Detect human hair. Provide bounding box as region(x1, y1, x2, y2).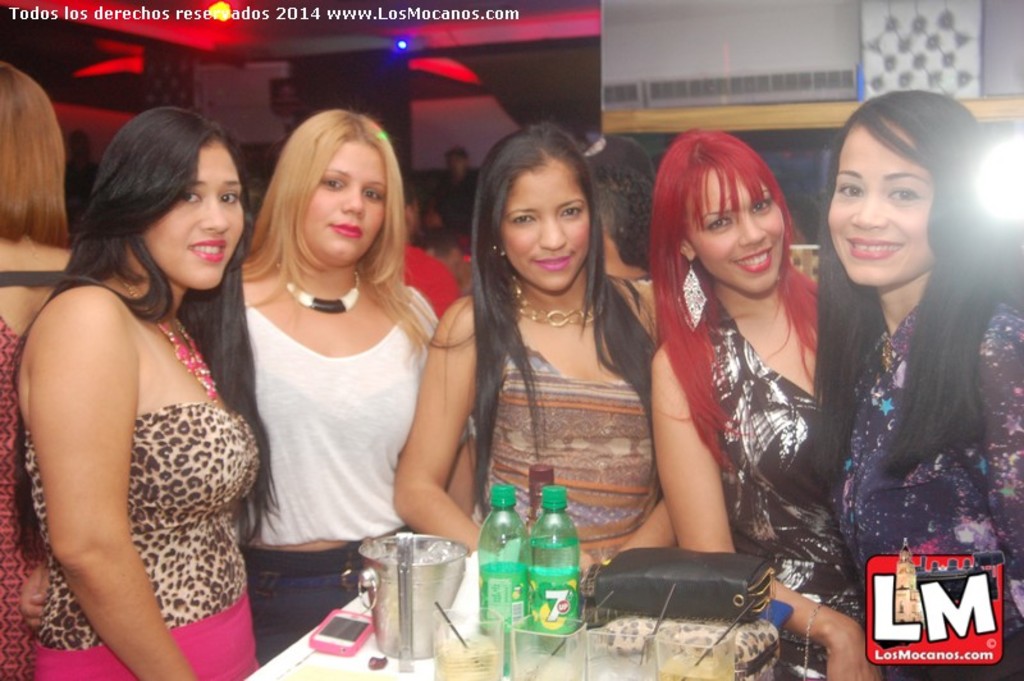
region(0, 65, 67, 252).
